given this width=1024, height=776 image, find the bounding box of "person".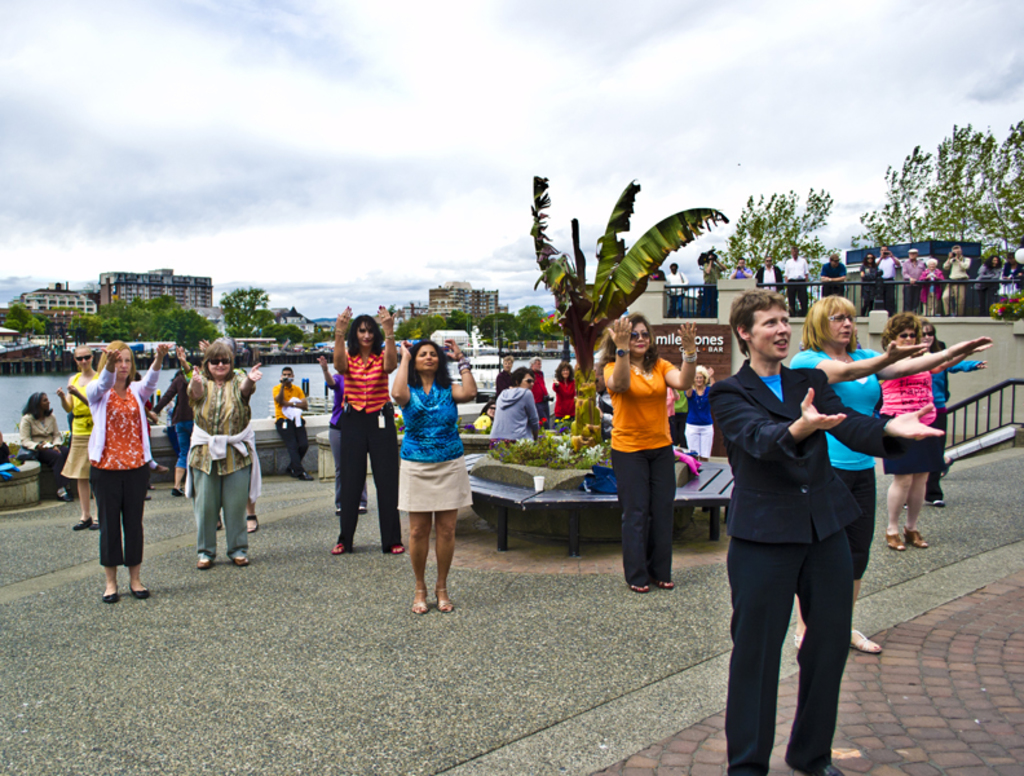
189,348,259,568.
